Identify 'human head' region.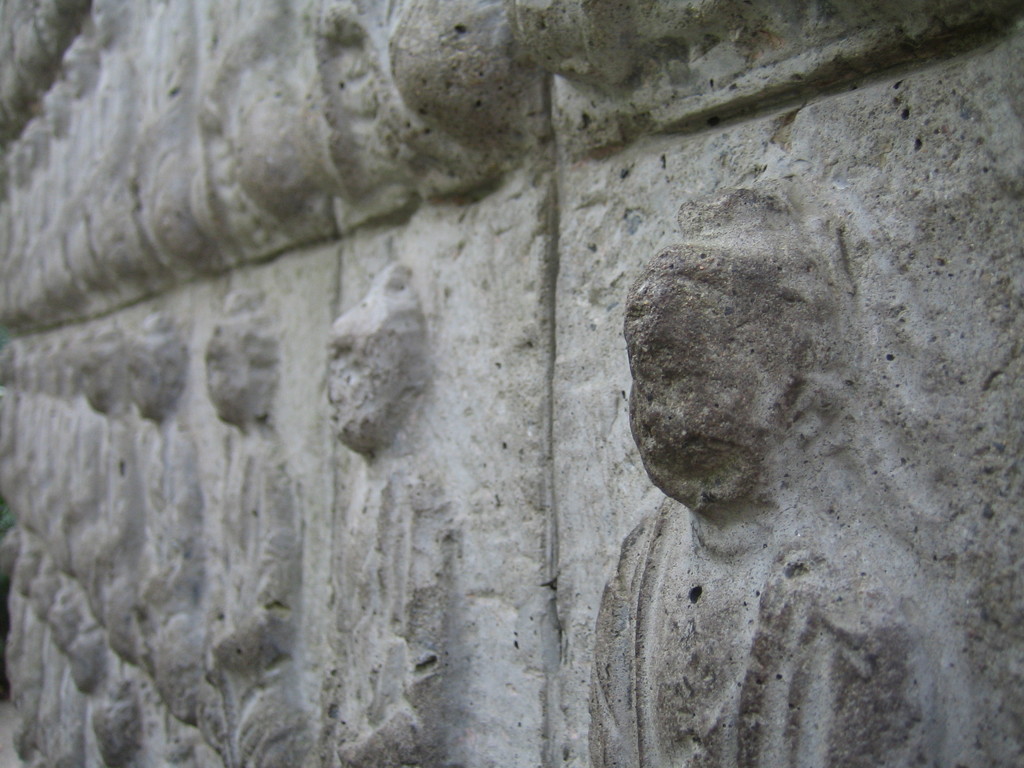
Region: box(639, 237, 805, 540).
